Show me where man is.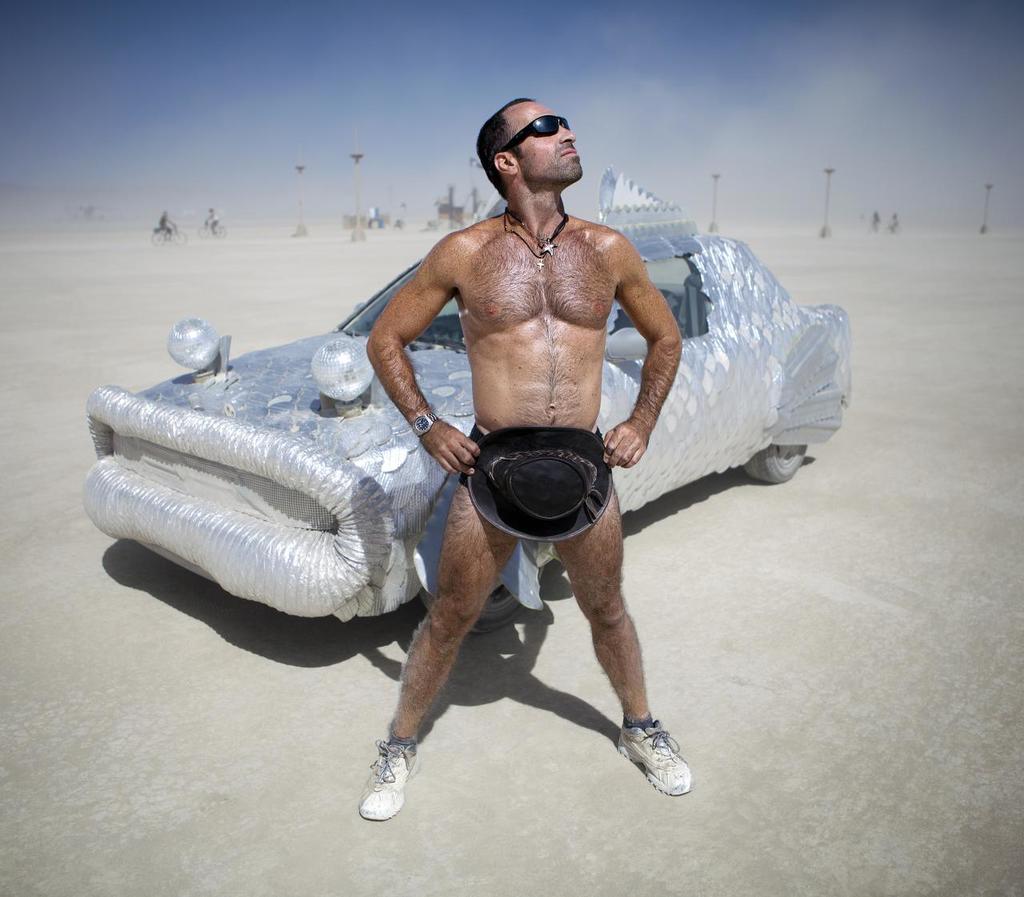
man is at (x1=306, y1=94, x2=702, y2=857).
